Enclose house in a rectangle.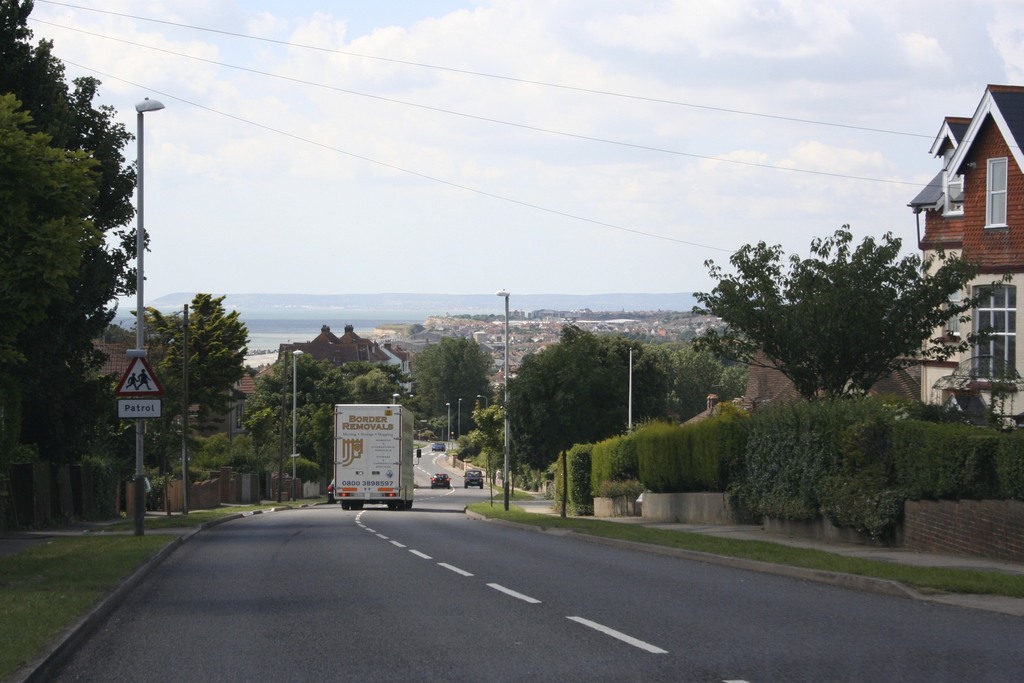
rect(283, 322, 408, 390).
